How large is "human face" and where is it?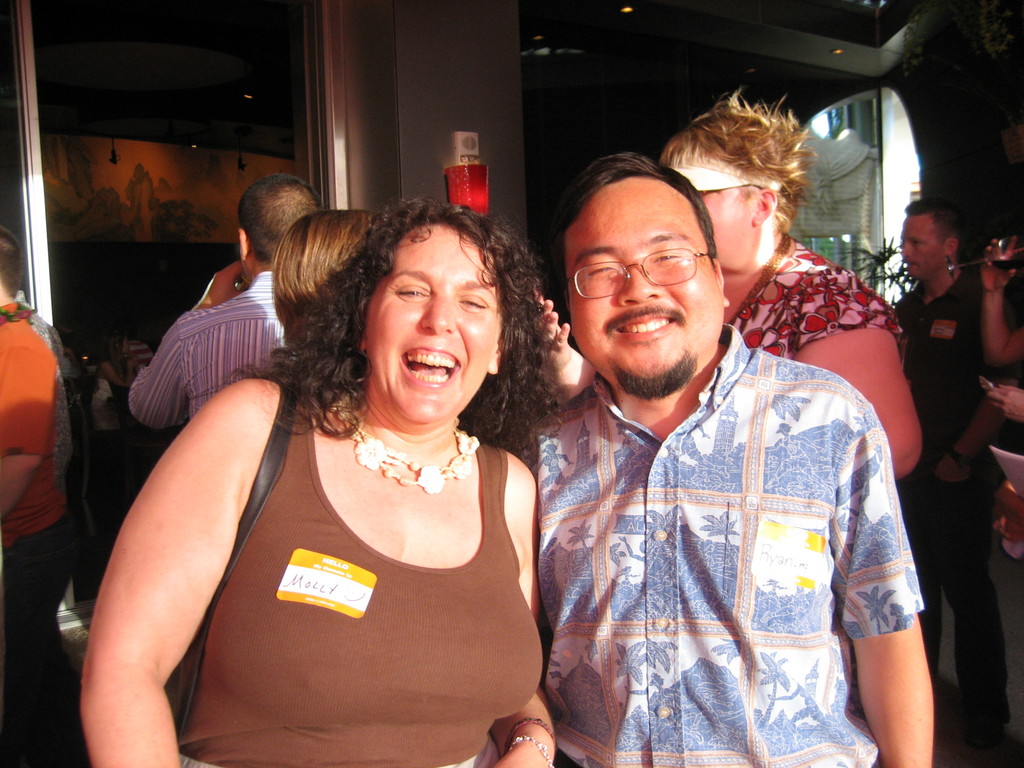
Bounding box: box=[565, 178, 726, 388].
